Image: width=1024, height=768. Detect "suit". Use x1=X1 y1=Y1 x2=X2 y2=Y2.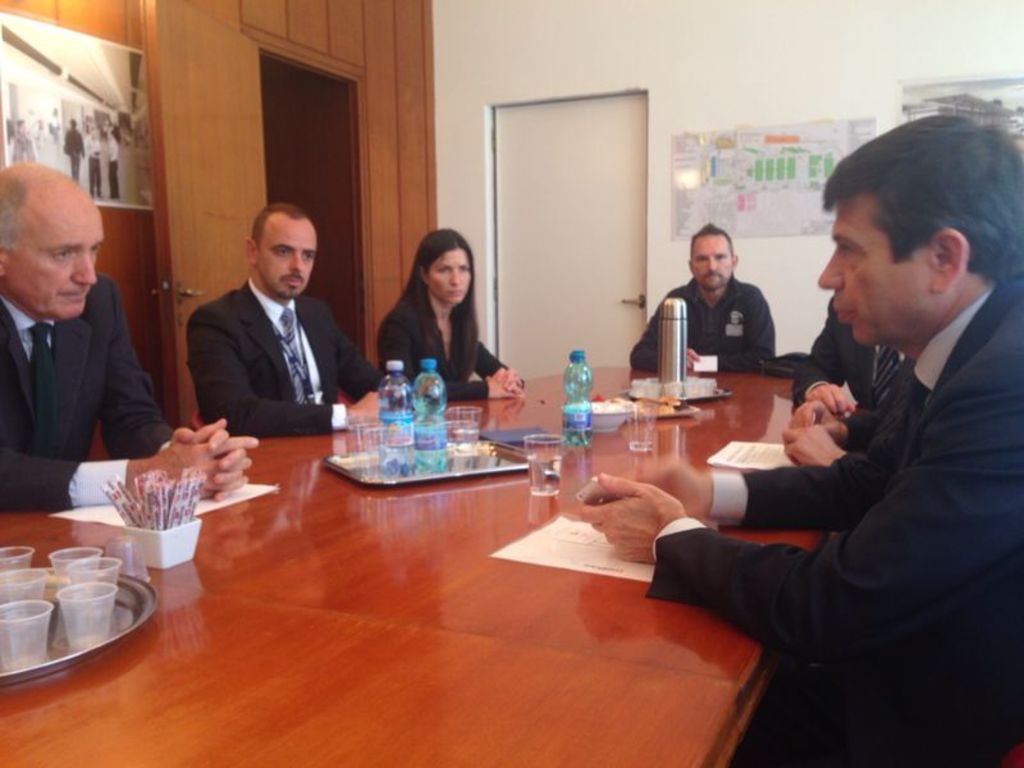
x1=4 y1=243 x2=172 y2=499.
